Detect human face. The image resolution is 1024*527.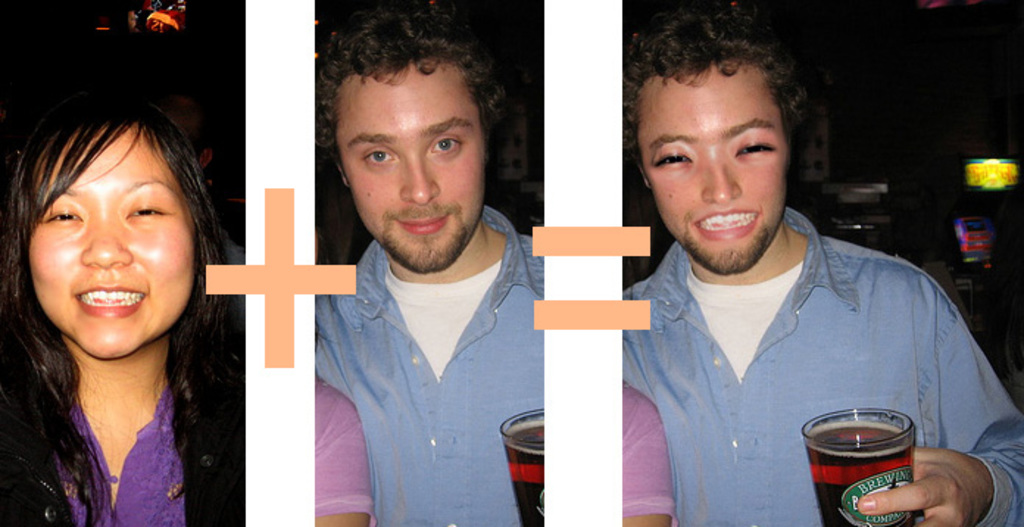
pyautogui.locateOnScreen(29, 122, 191, 355).
